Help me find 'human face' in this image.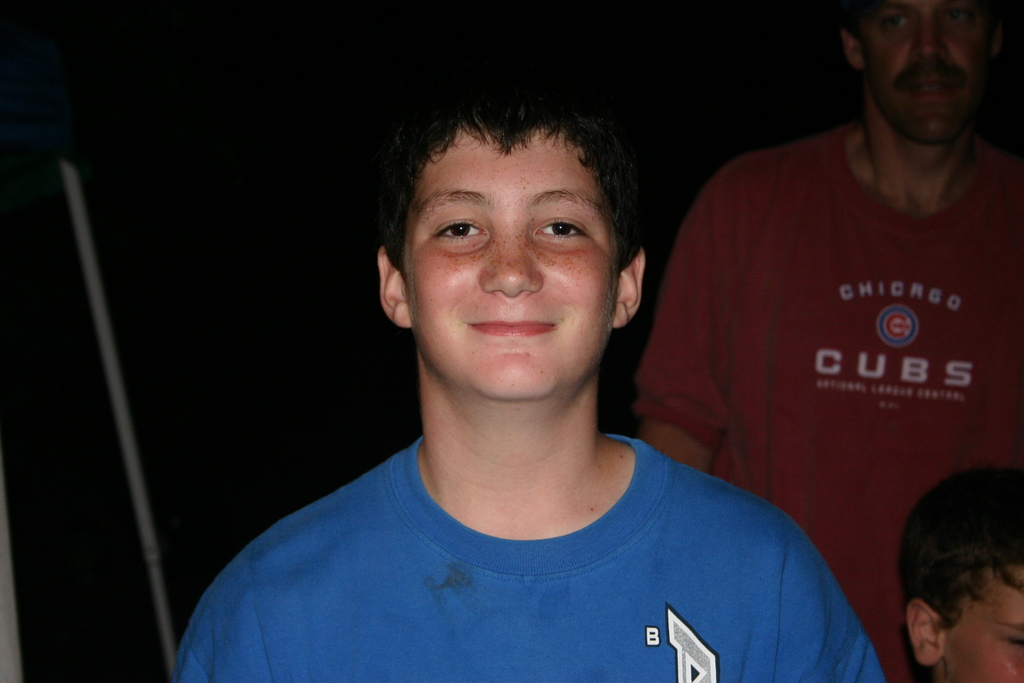
Found it: [left=861, top=0, right=988, bottom=144].
